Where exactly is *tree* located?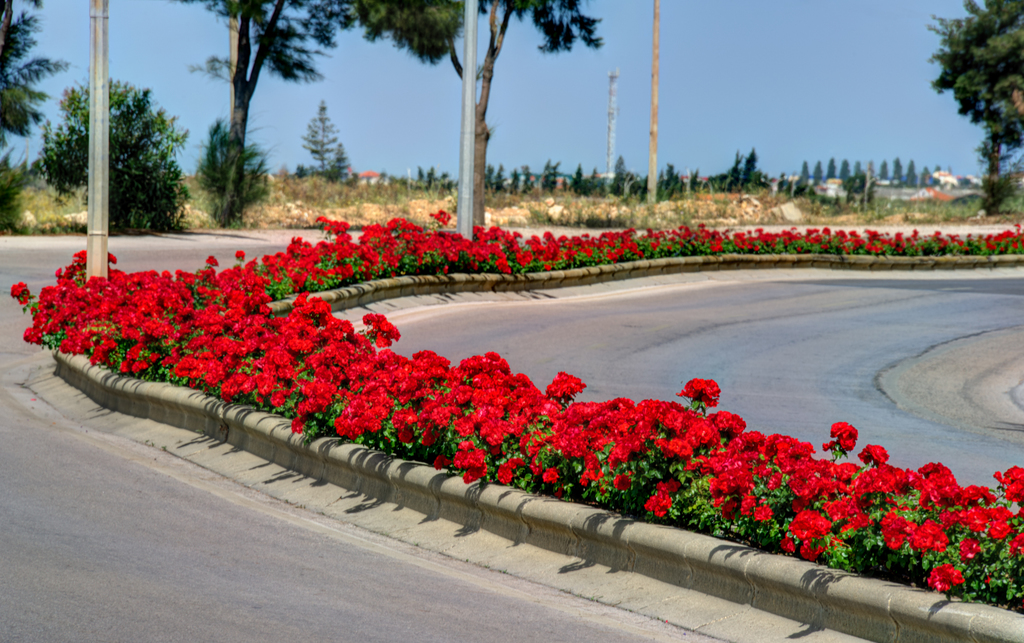
Its bounding box is [left=350, top=0, right=468, bottom=66].
